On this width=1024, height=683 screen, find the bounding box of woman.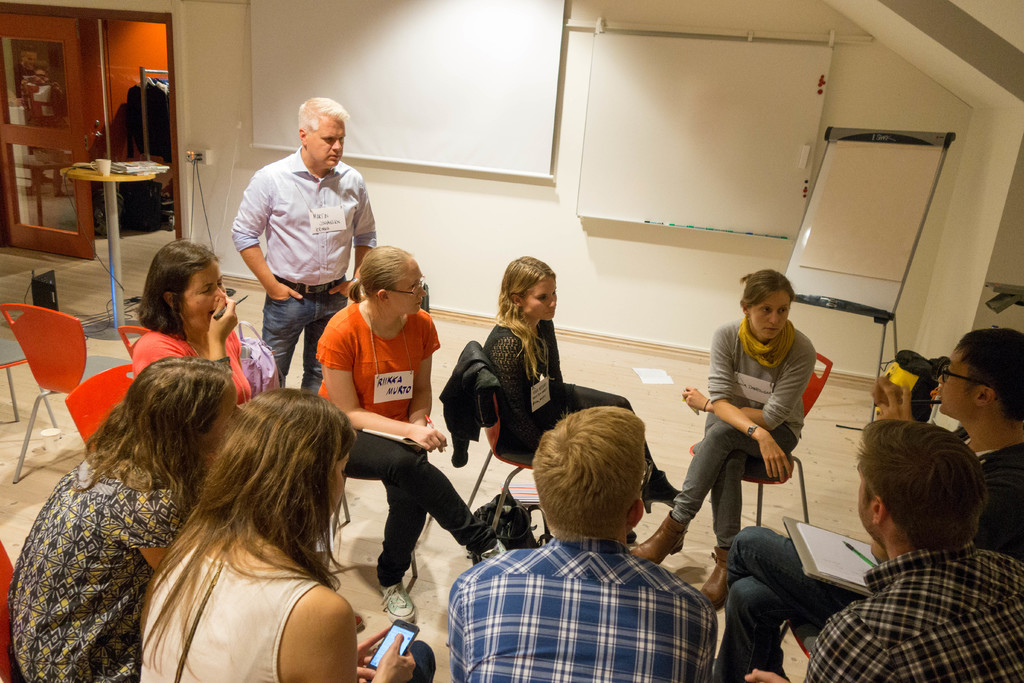
Bounding box: Rect(628, 269, 820, 611).
